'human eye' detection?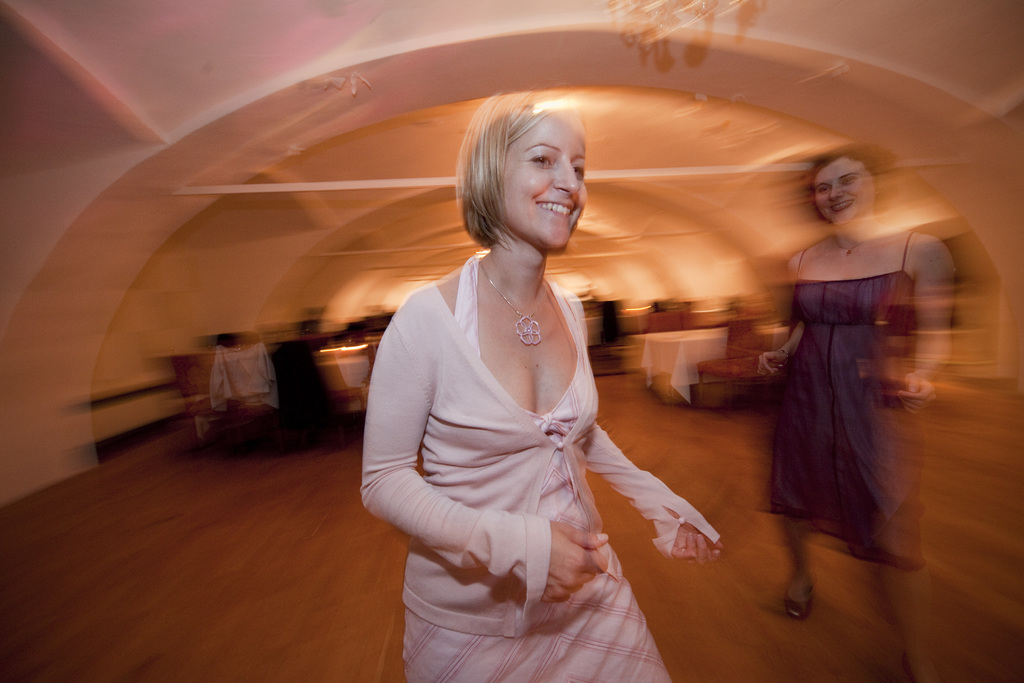
817, 181, 834, 198
